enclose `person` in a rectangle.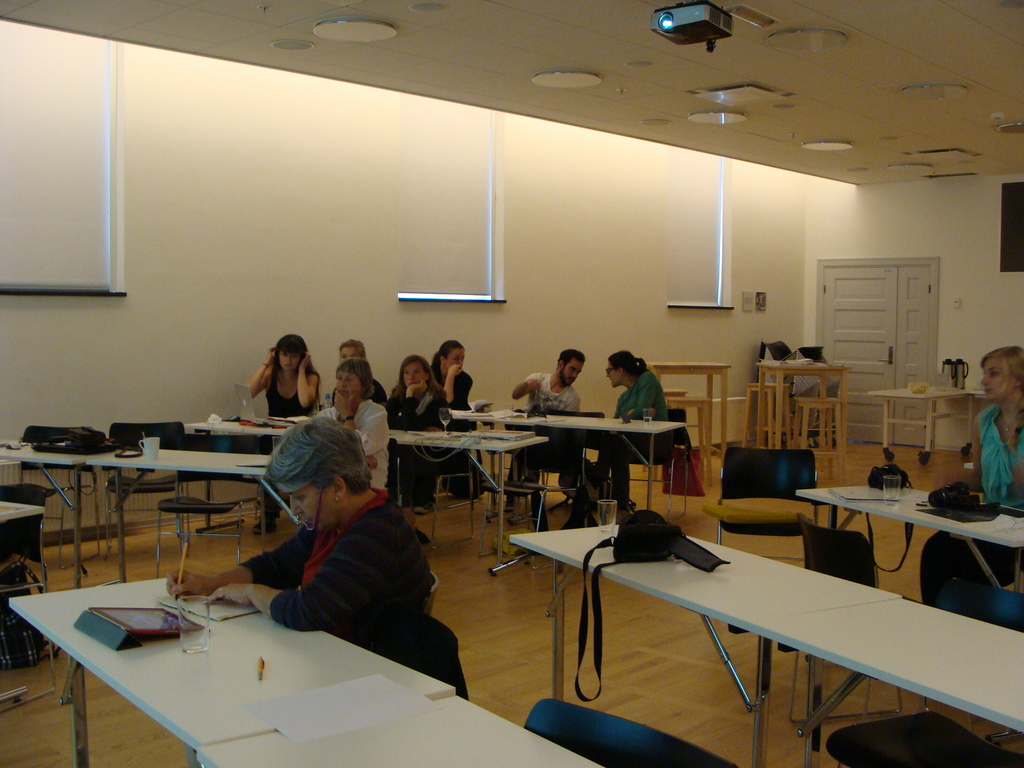
left=320, top=360, right=392, bottom=468.
